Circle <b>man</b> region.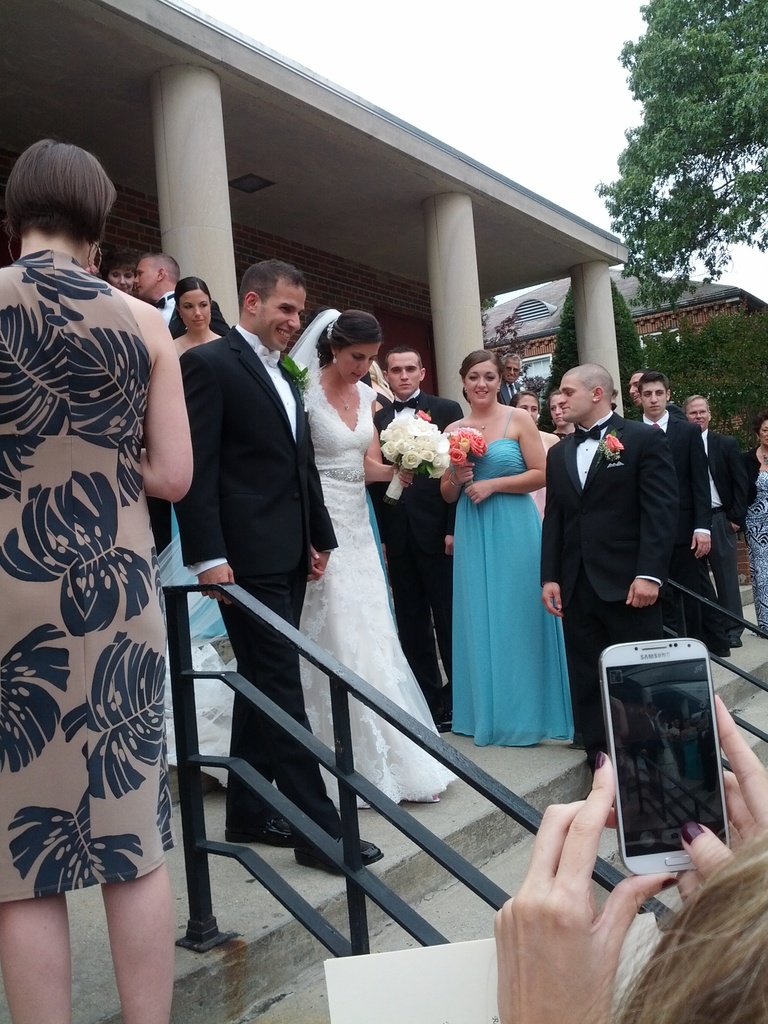
Region: <region>627, 371, 726, 665</region>.
